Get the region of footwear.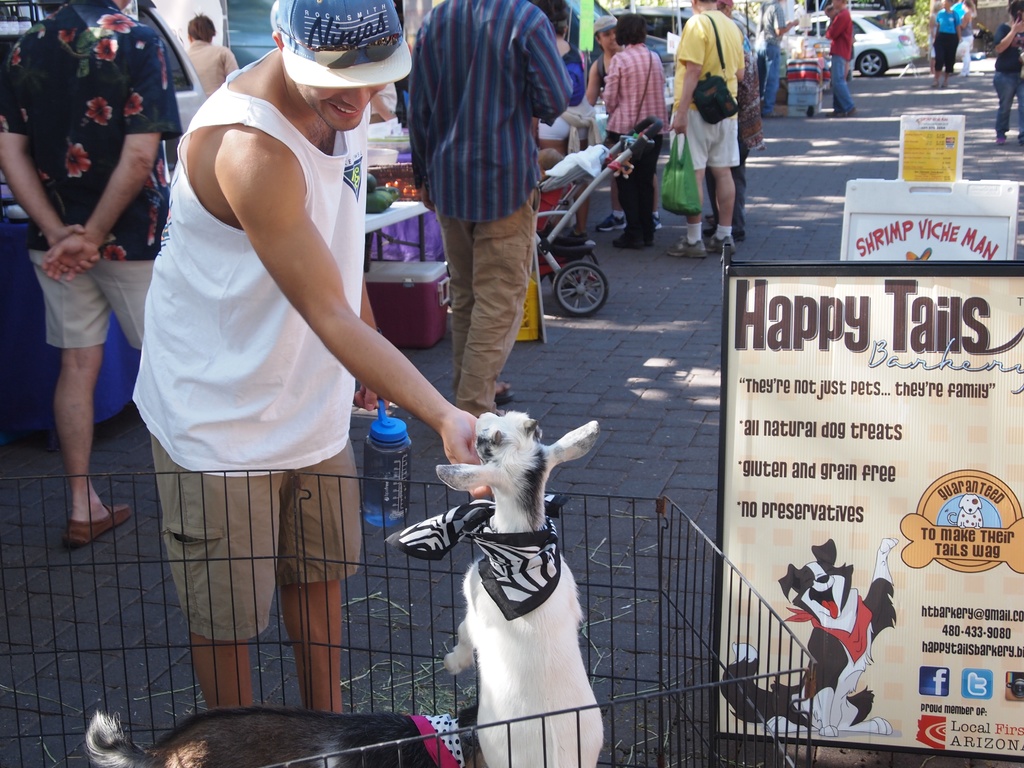
{"x1": 494, "y1": 377, "x2": 515, "y2": 399}.
